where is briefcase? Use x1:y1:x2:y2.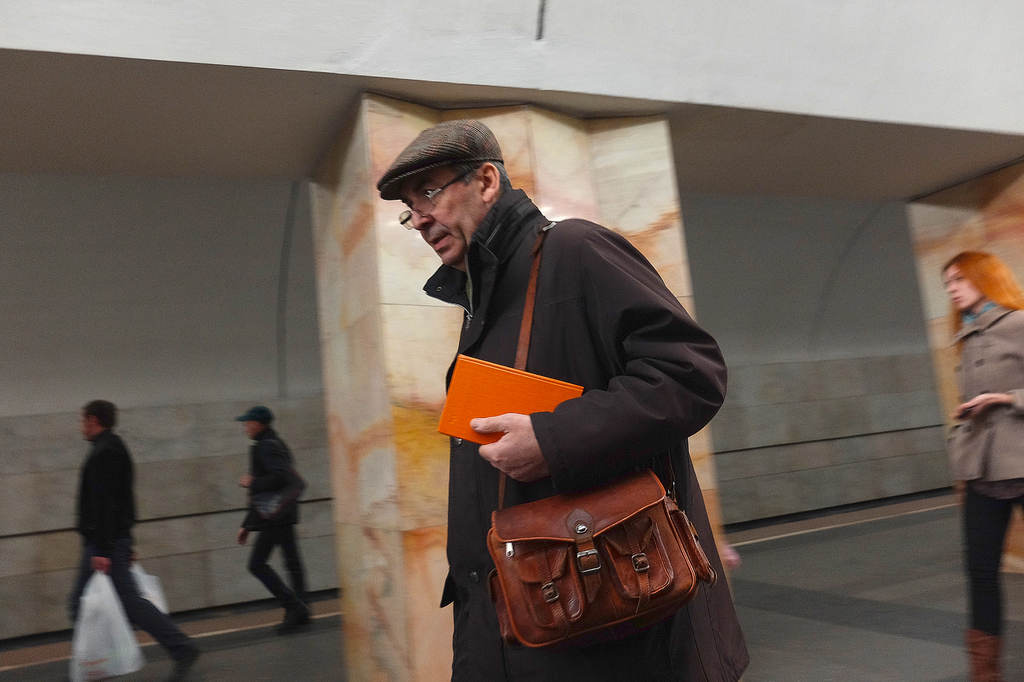
472:216:724:674.
